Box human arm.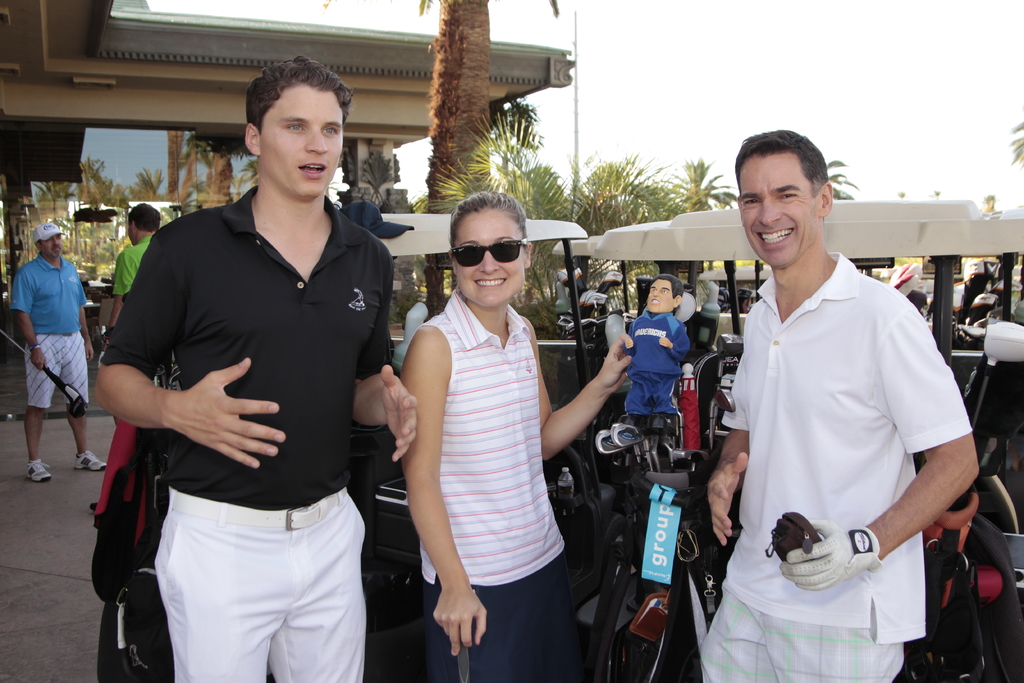
{"left": 89, "top": 238, "right": 295, "bottom": 472}.
